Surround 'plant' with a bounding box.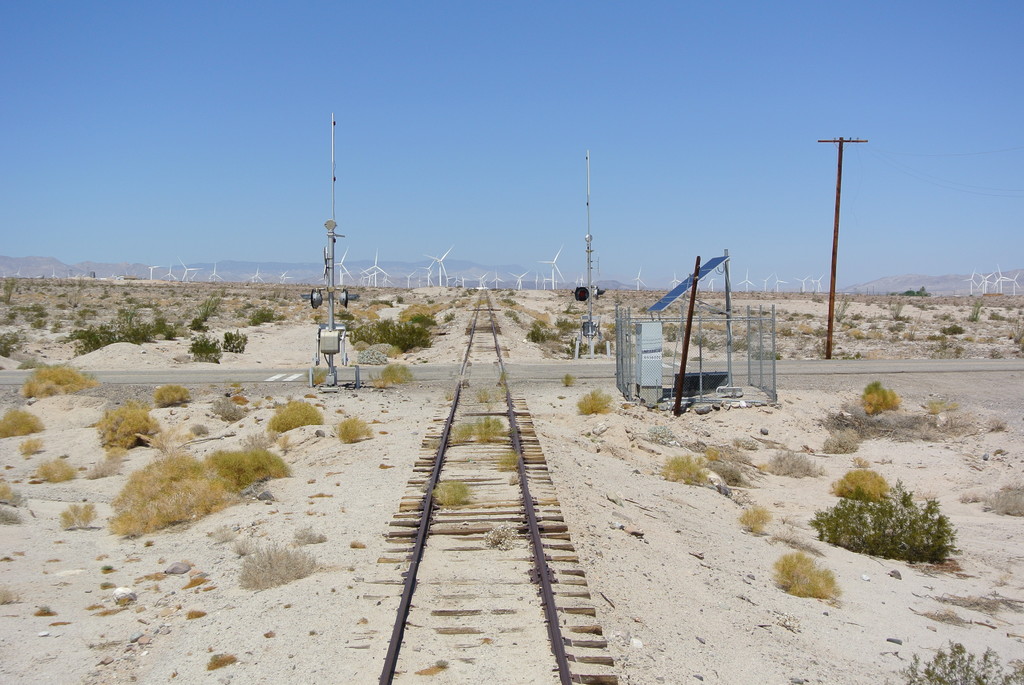
BBox(817, 428, 860, 453).
